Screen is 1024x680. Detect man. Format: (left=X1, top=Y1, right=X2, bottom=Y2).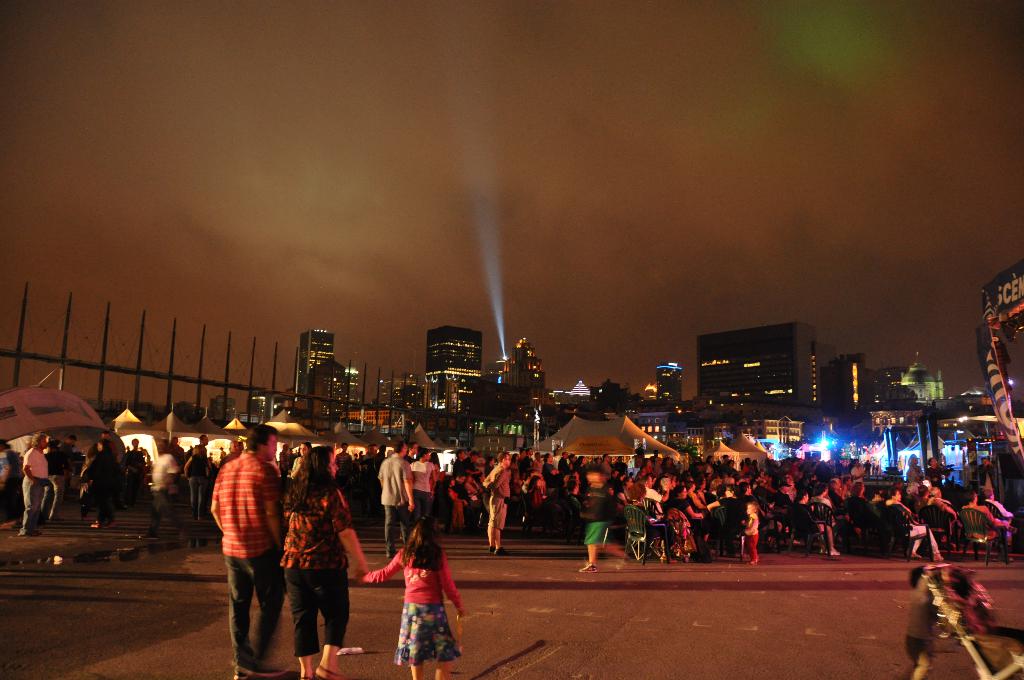
(left=337, top=441, right=354, bottom=469).
